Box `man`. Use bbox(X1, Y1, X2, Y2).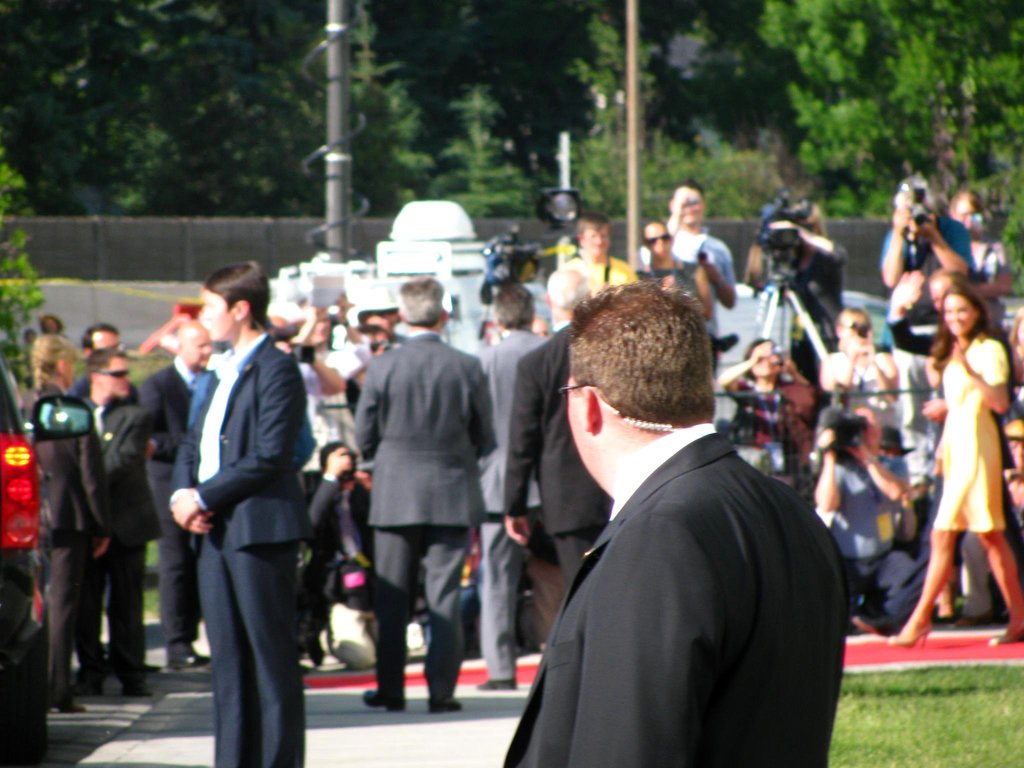
bbox(639, 175, 737, 286).
